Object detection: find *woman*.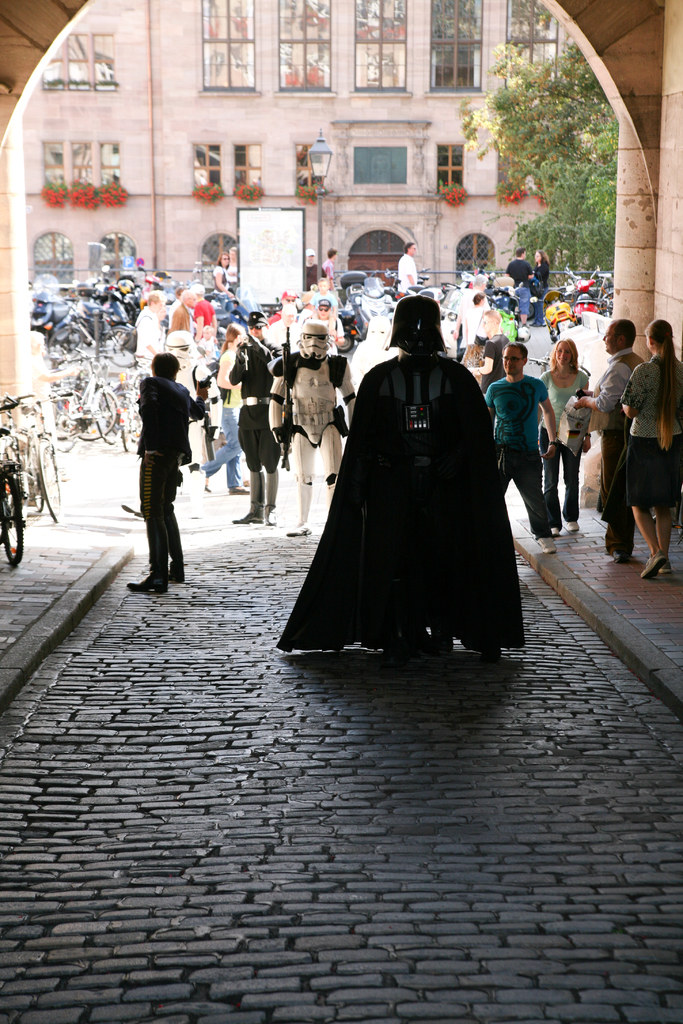
{"left": 464, "top": 293, "right": 486, "bottom": 369}.
